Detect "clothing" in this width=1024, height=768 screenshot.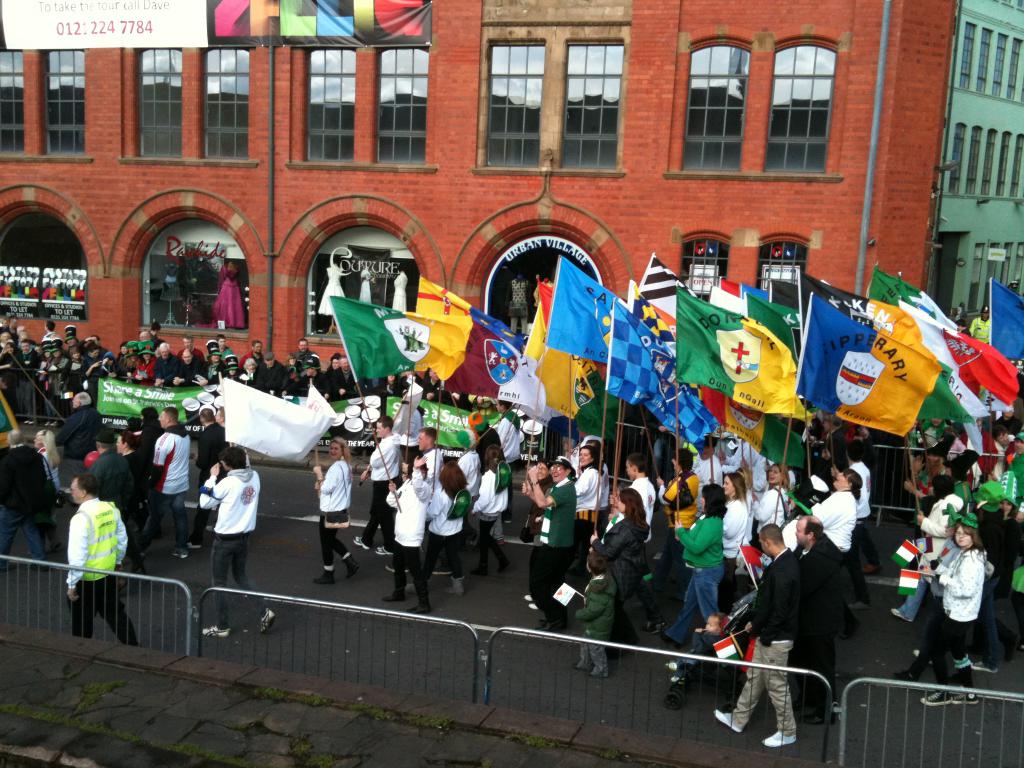
Detection: (x1=80, y1=452, x2=136, y2=527).
